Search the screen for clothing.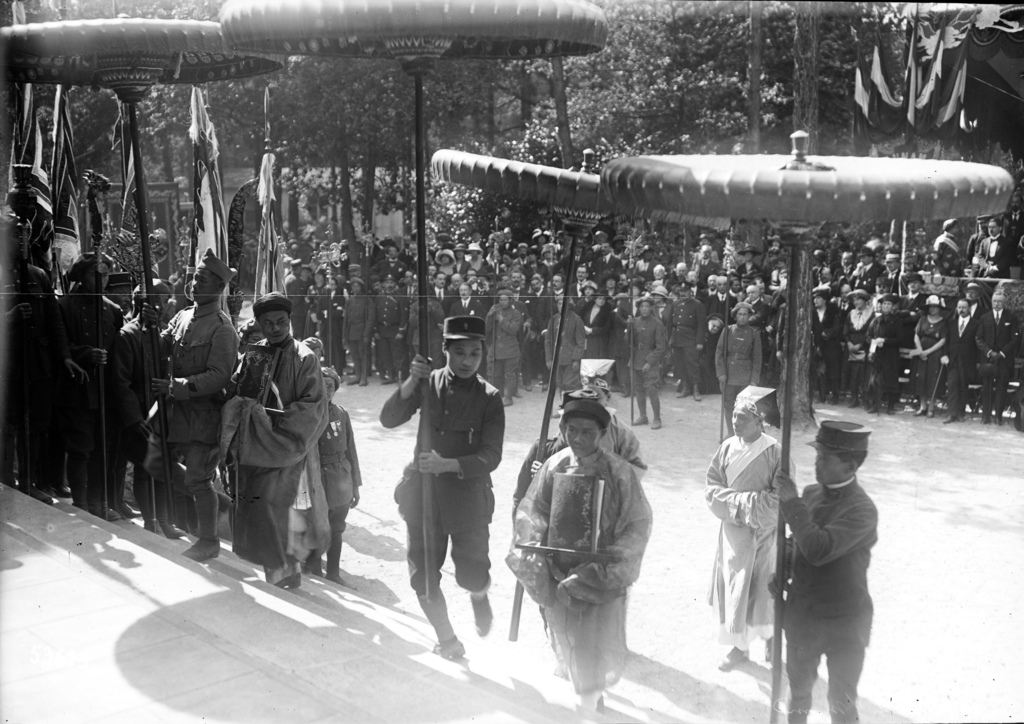
Found at <box>487,312,526,391</box>.
